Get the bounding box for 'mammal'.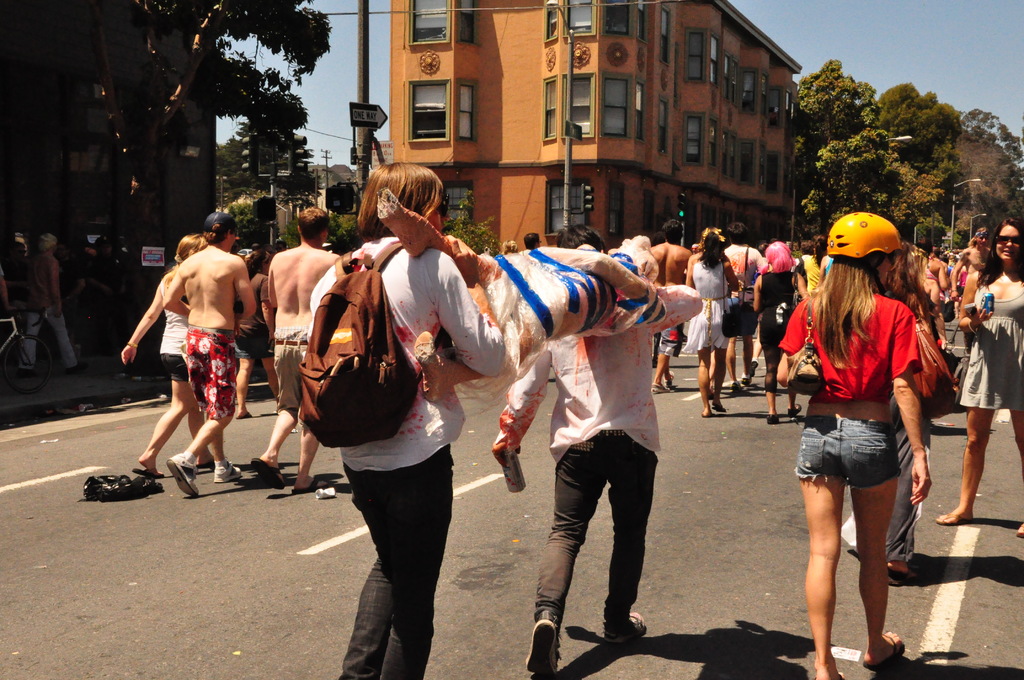
l=371, t=184, r=703, b=492.
